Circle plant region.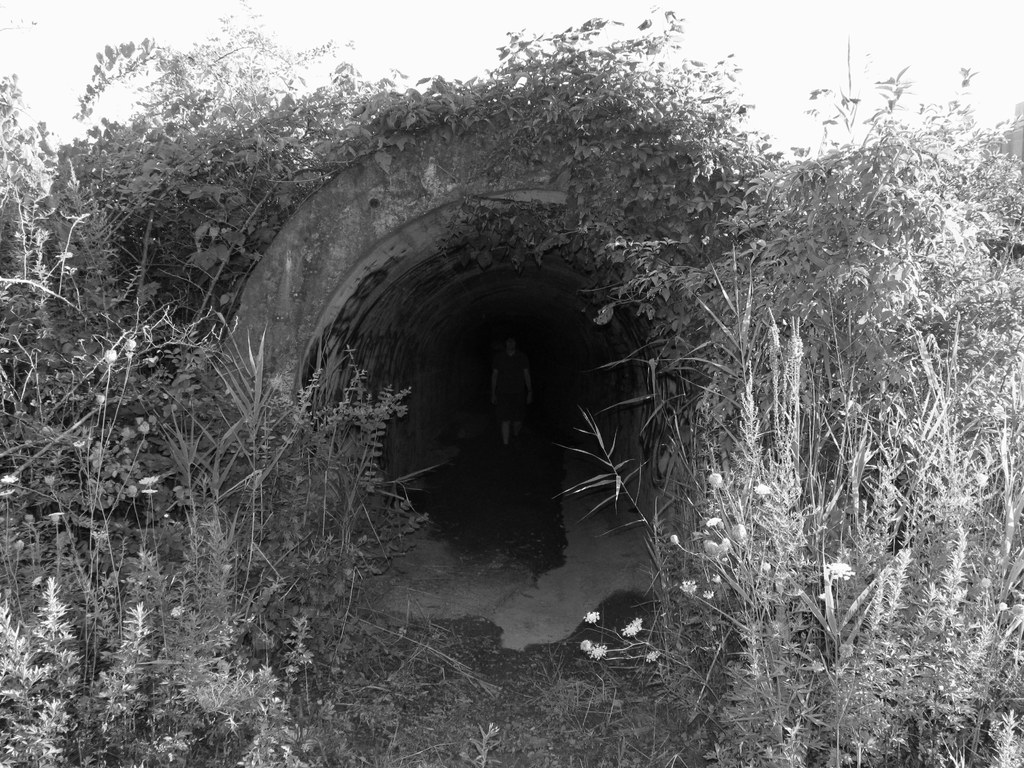
Region: <region>906, 36, 1022, 279</region>.
